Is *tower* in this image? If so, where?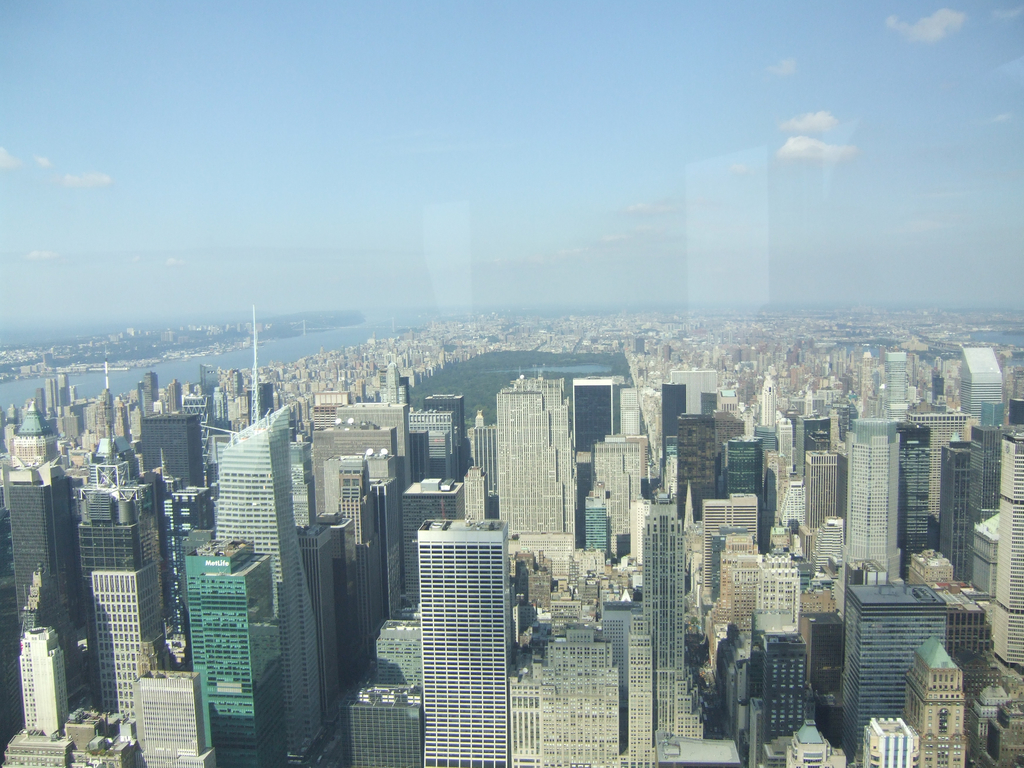
Yes, at [840, 422, 906, 588].
